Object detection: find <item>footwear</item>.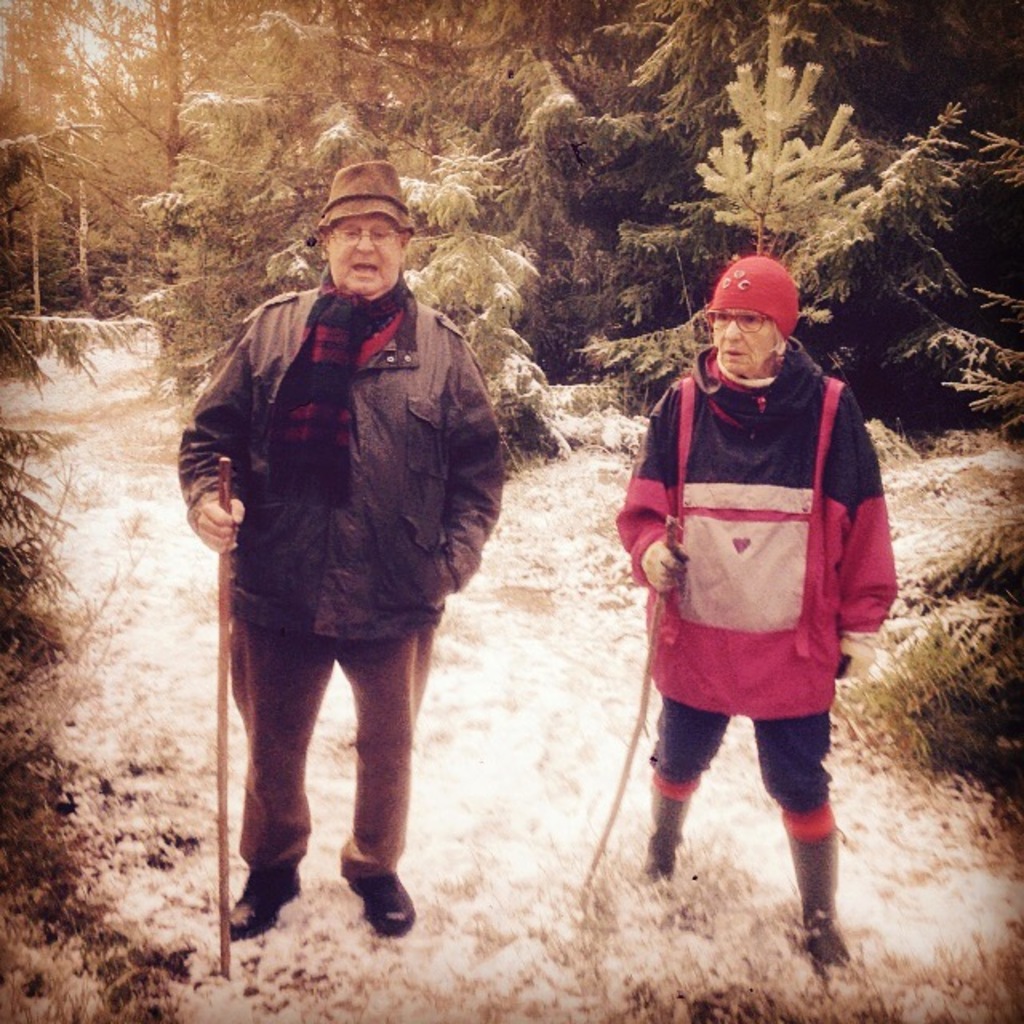
781 821 858 968.
